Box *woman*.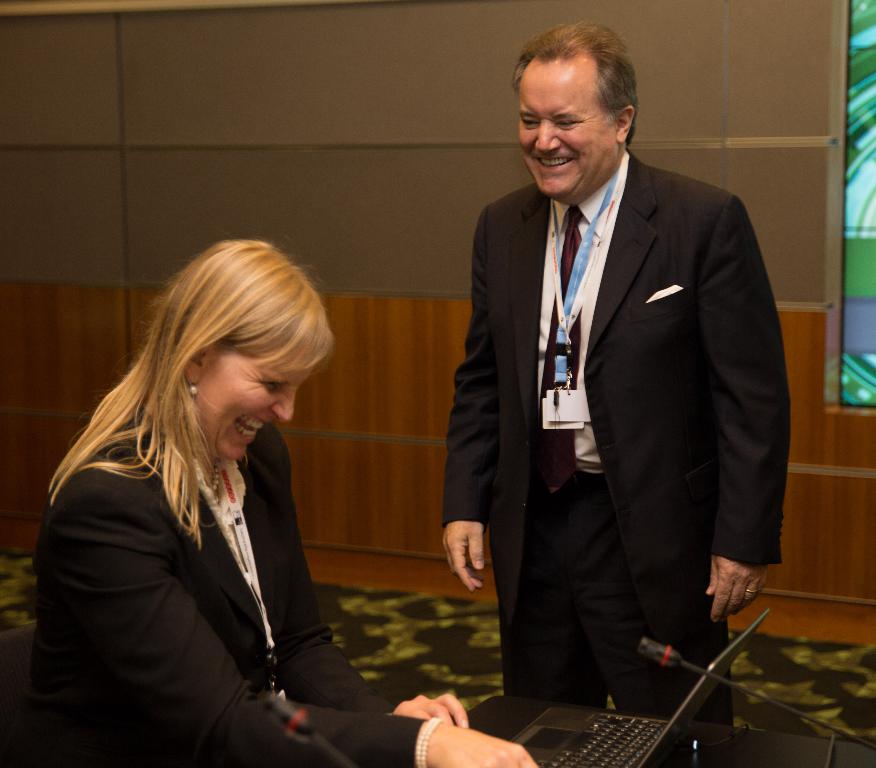
[36,238,535,767].
